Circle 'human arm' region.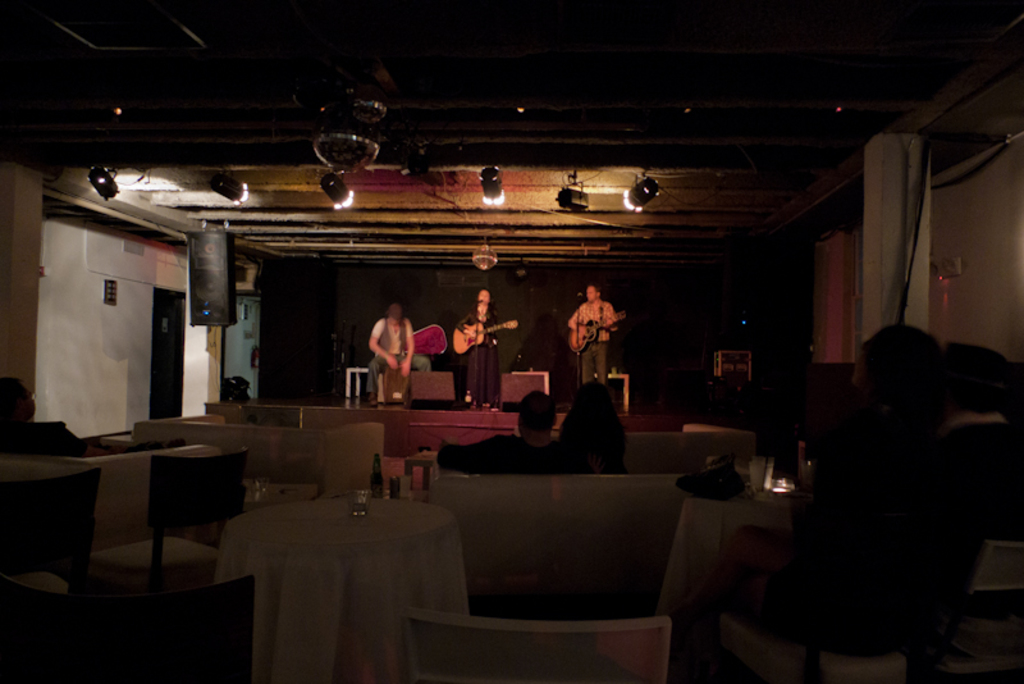
Region: bbox(458, 313, 468, 342).
